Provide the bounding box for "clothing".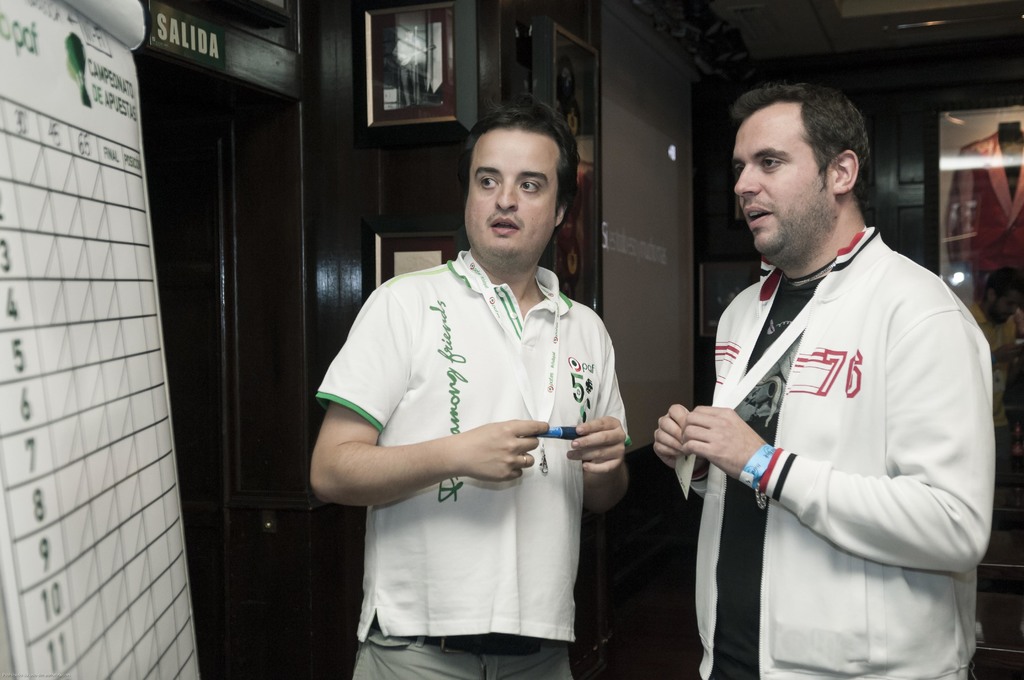
(x1=334, y1=232, x2=621, y2=648).
